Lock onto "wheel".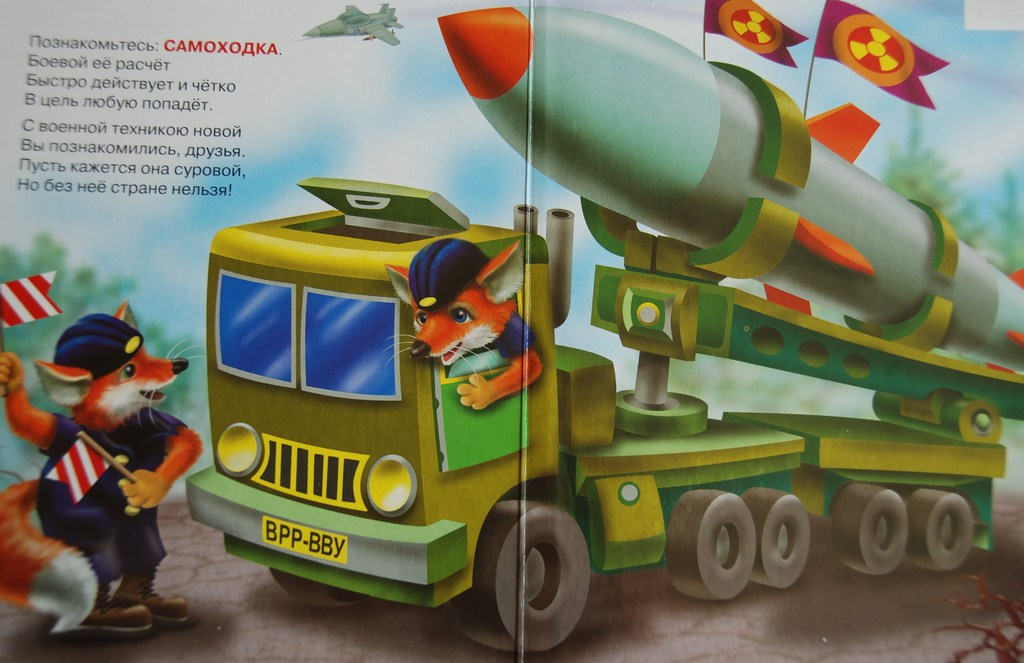
Locked: pyautogui.locateOnScreen(902, 486, 969, 573).
